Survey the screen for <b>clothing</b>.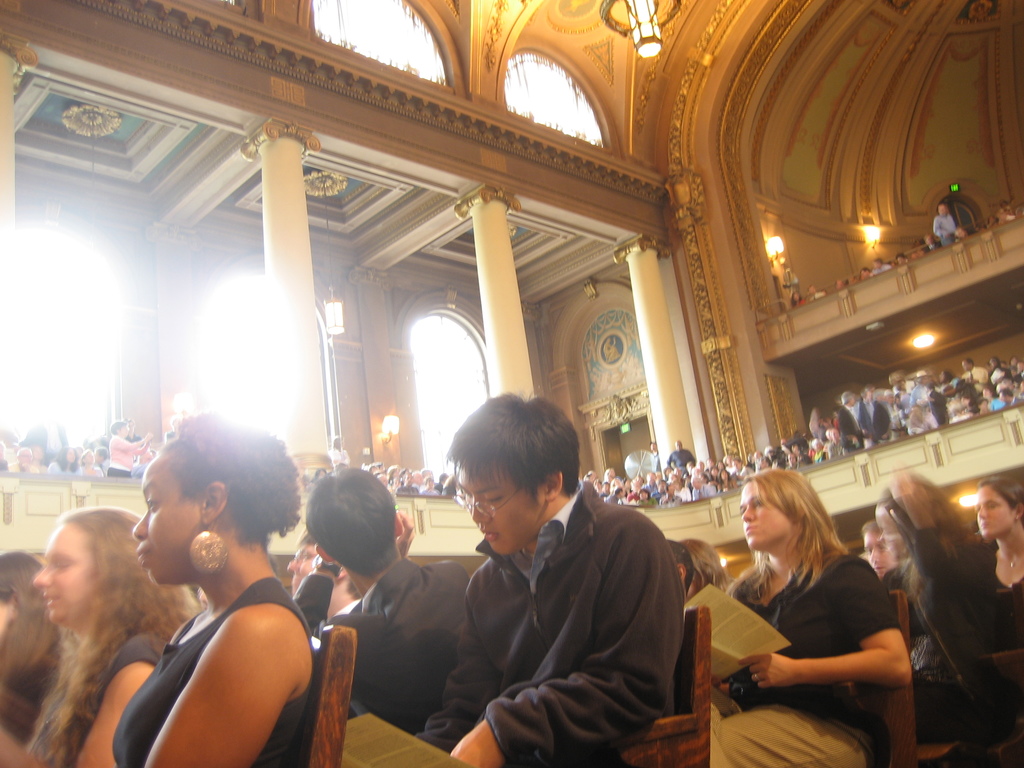
Survey found: bbox(972, 534, 1023, 664).
